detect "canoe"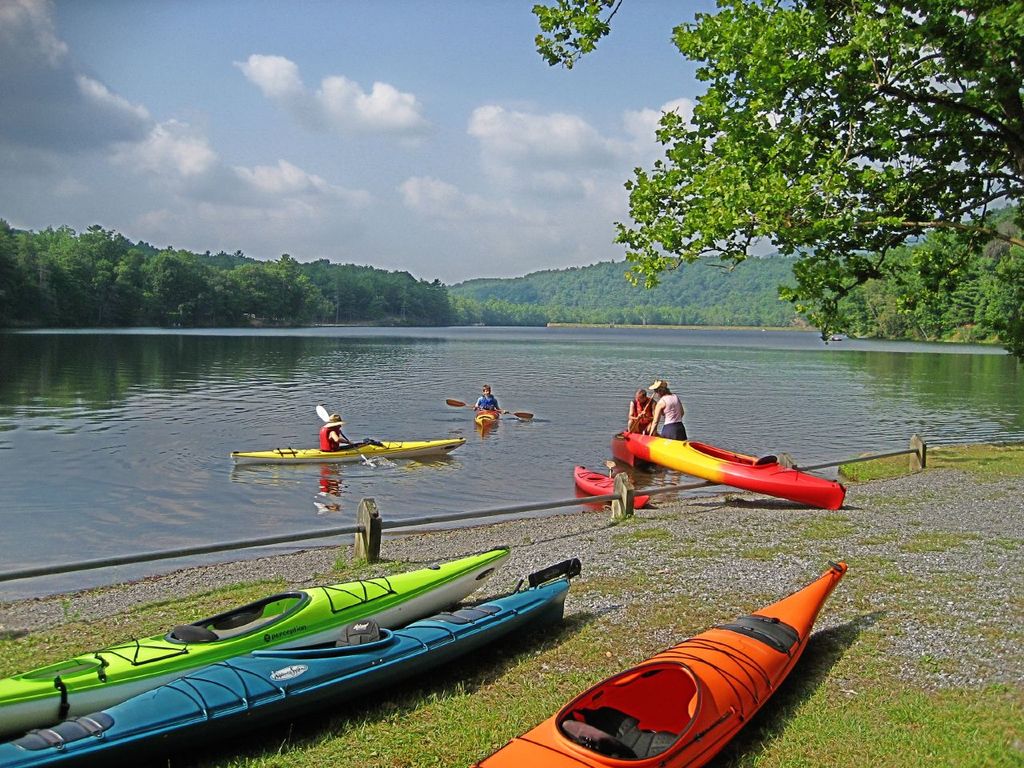
[left=469, top=559, right=847, bottom=767]
